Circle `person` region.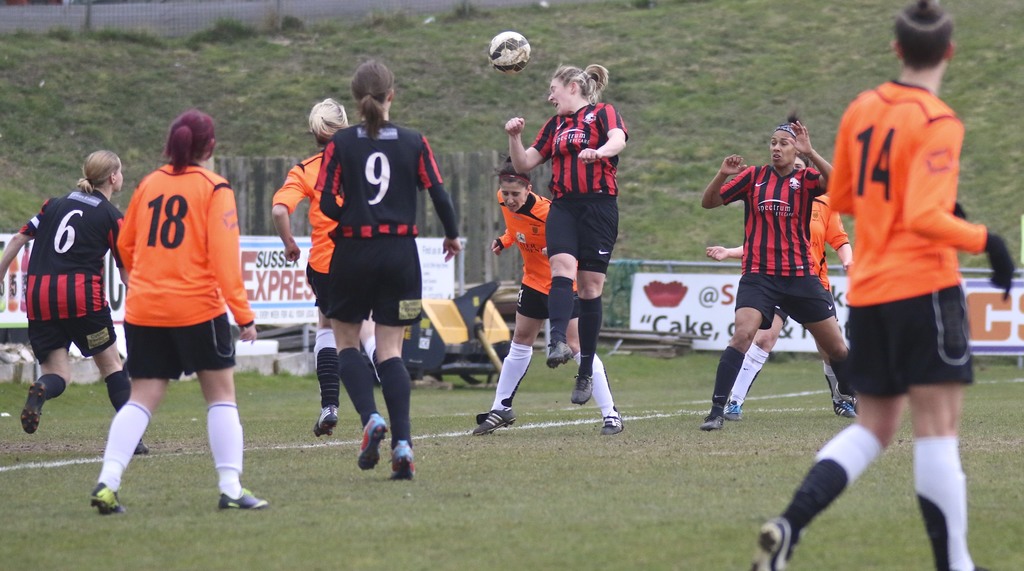
Region: rect(702, 163, 890, 444).
